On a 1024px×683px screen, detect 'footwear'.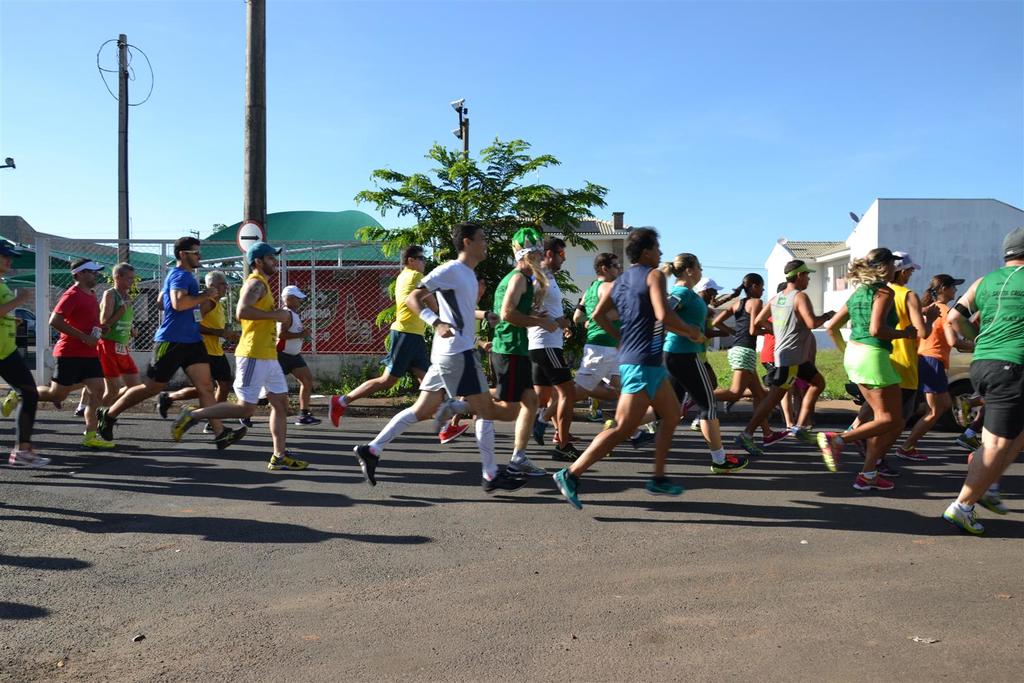
647, 472, 691, 498.
